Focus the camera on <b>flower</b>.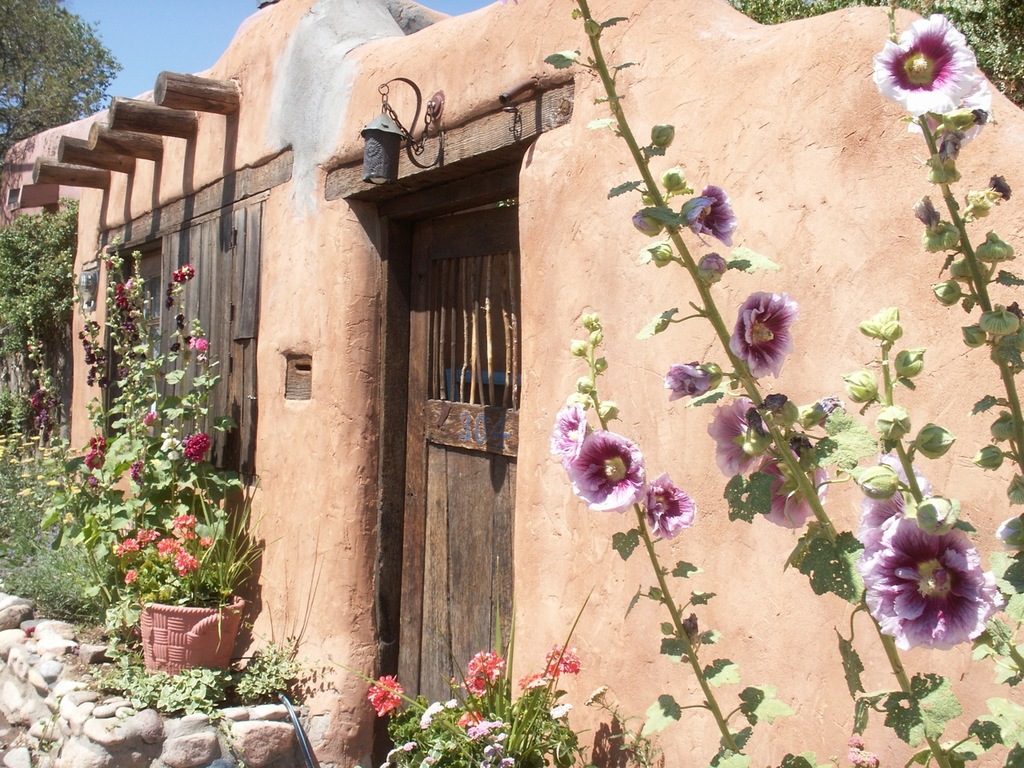
Focus region: x1=183 y1=432 x2=214 y2=464.
